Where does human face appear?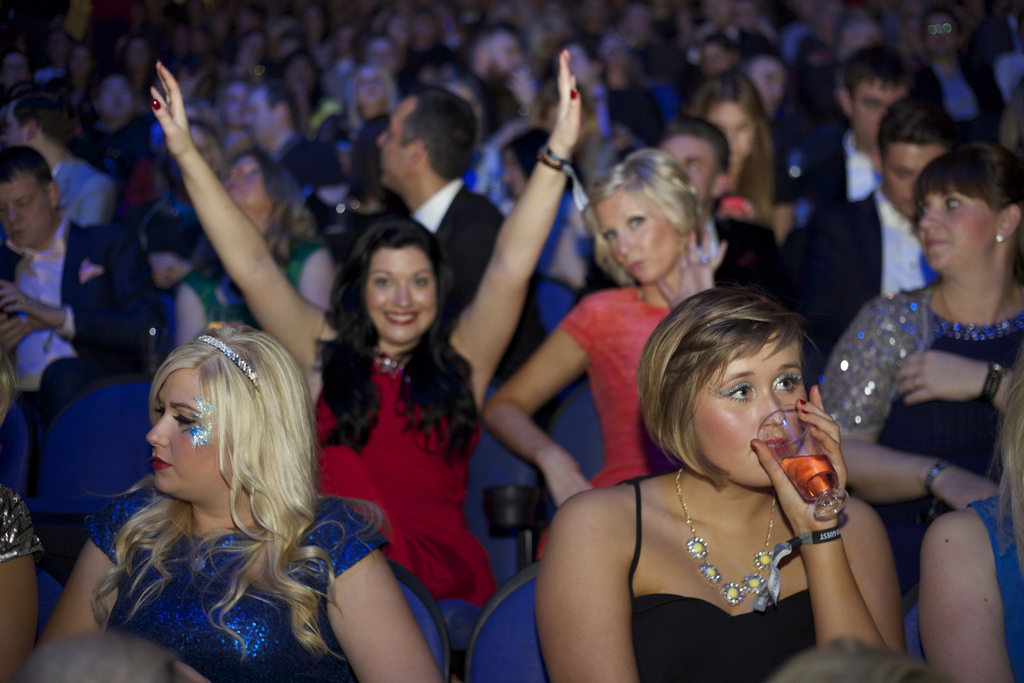
Appears at bbox=[662, 126, 724, 206].
